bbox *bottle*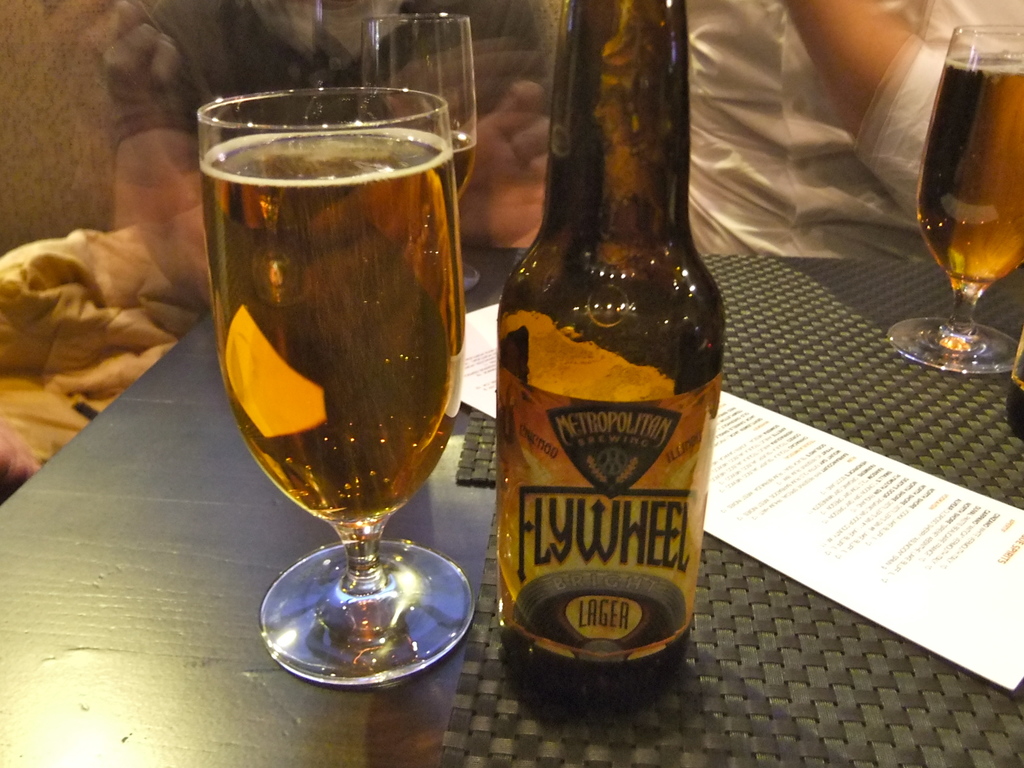
1007,327,1023,440
